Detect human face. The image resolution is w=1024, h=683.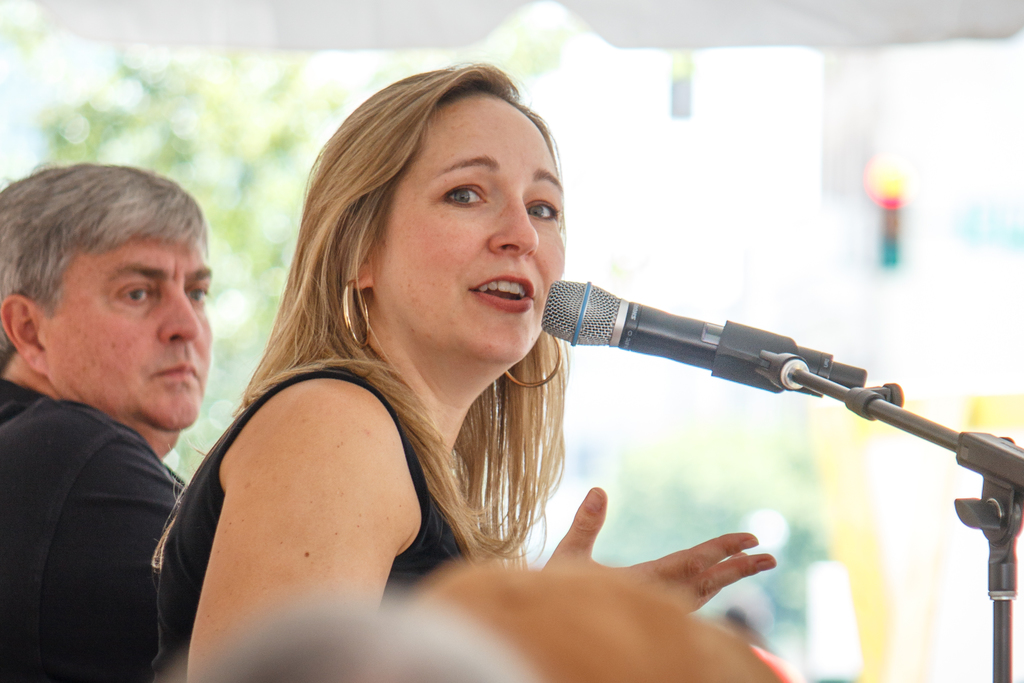
379 99 563 365.
